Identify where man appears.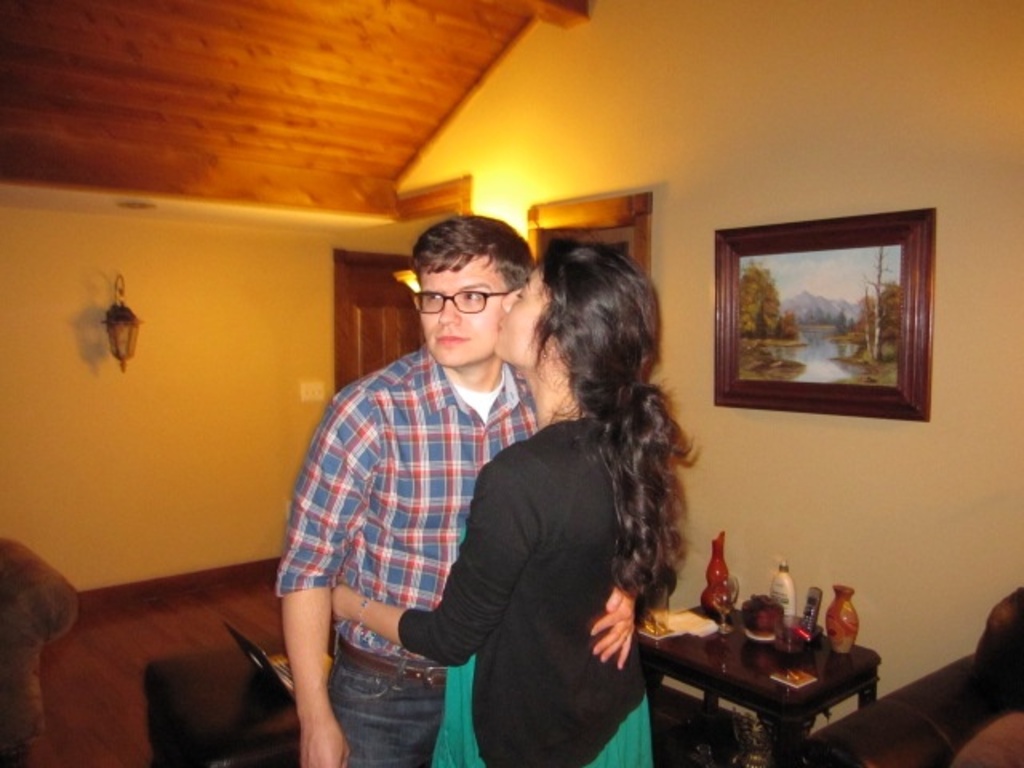
Appears at Rect(285, 214, 606, 749).
